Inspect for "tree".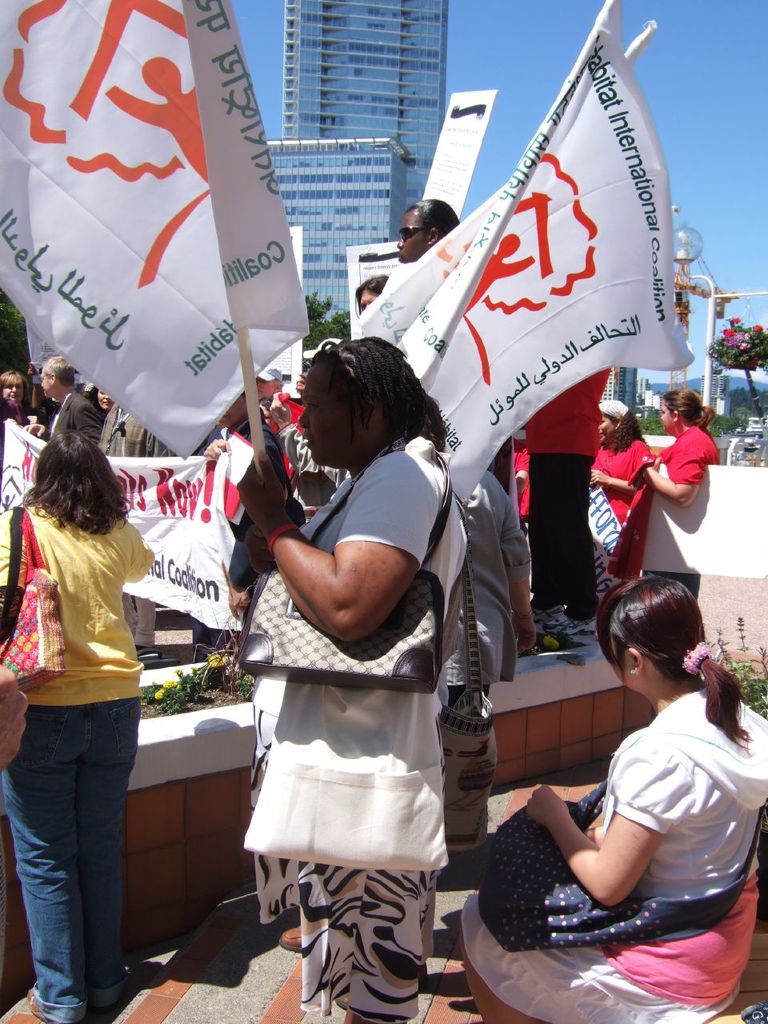
Inspection: [295,280,350,350].
